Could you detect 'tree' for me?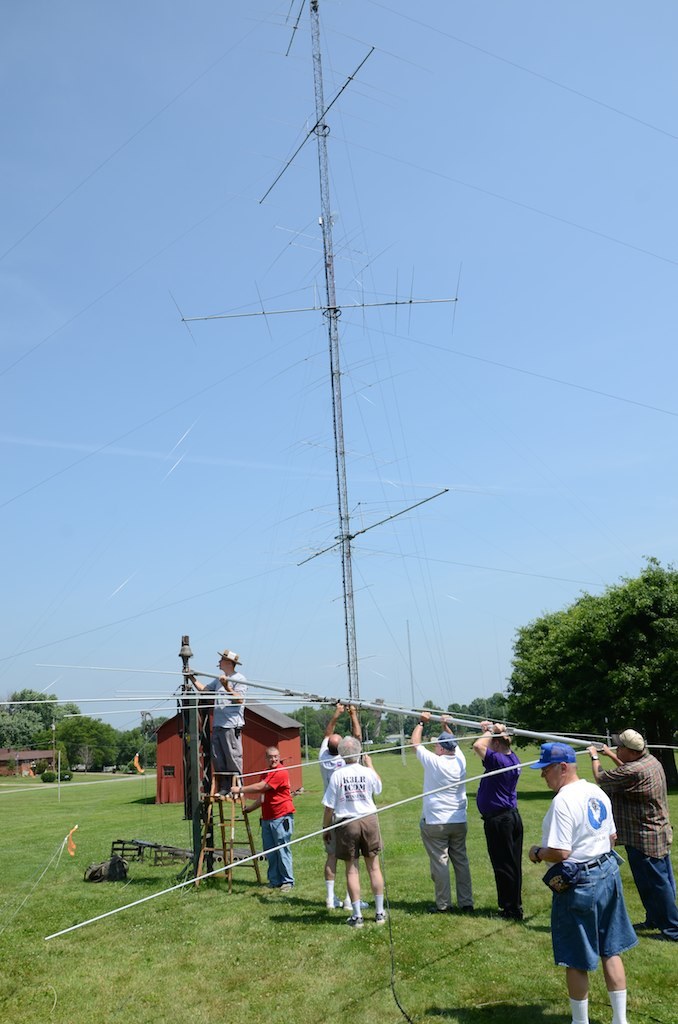
Detection result: {"x1": 503, "y1": 554, "x2": 677, "y2": 795}.
